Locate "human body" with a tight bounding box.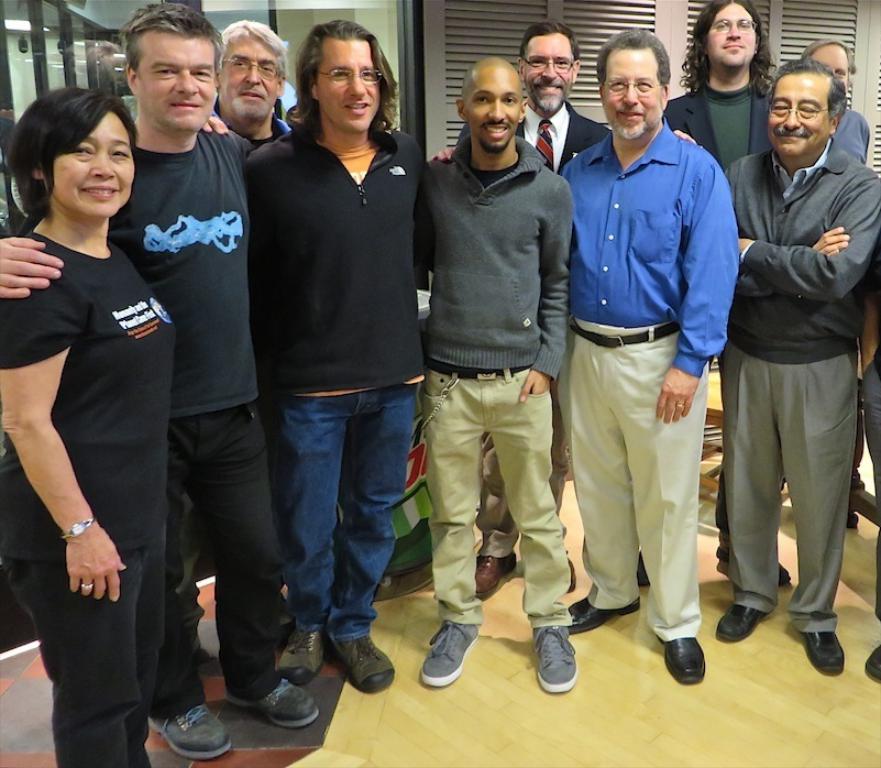
crop(700, 135, 880, 683).
